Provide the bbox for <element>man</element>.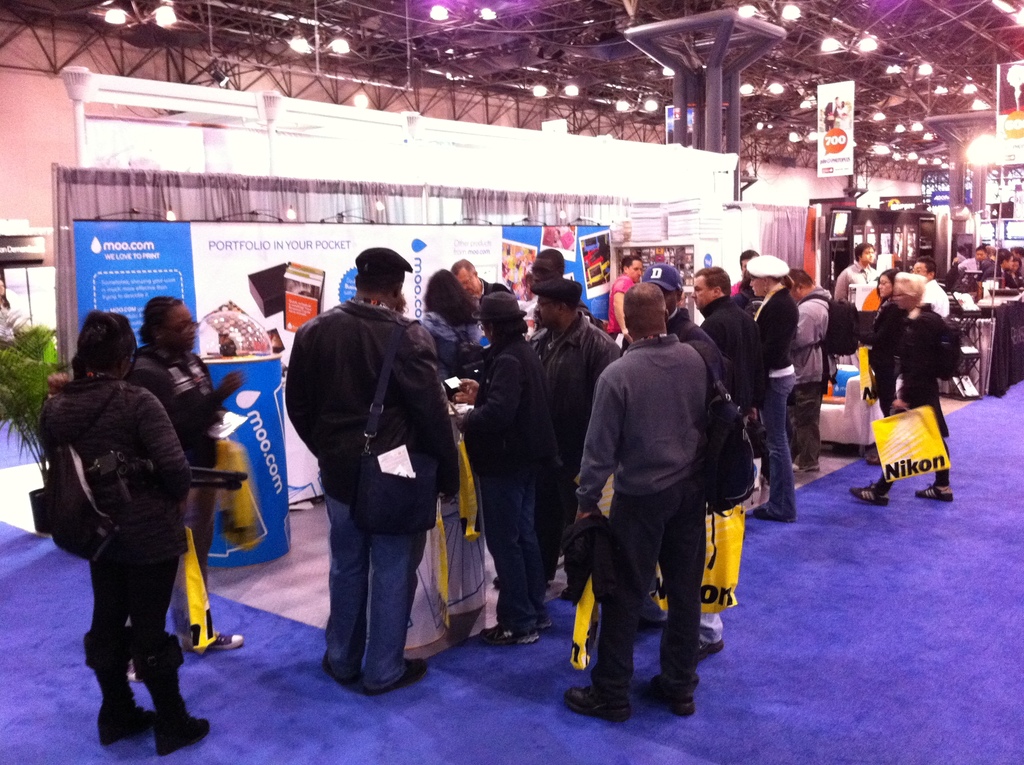
bbox(519, 252, 595, 357).
